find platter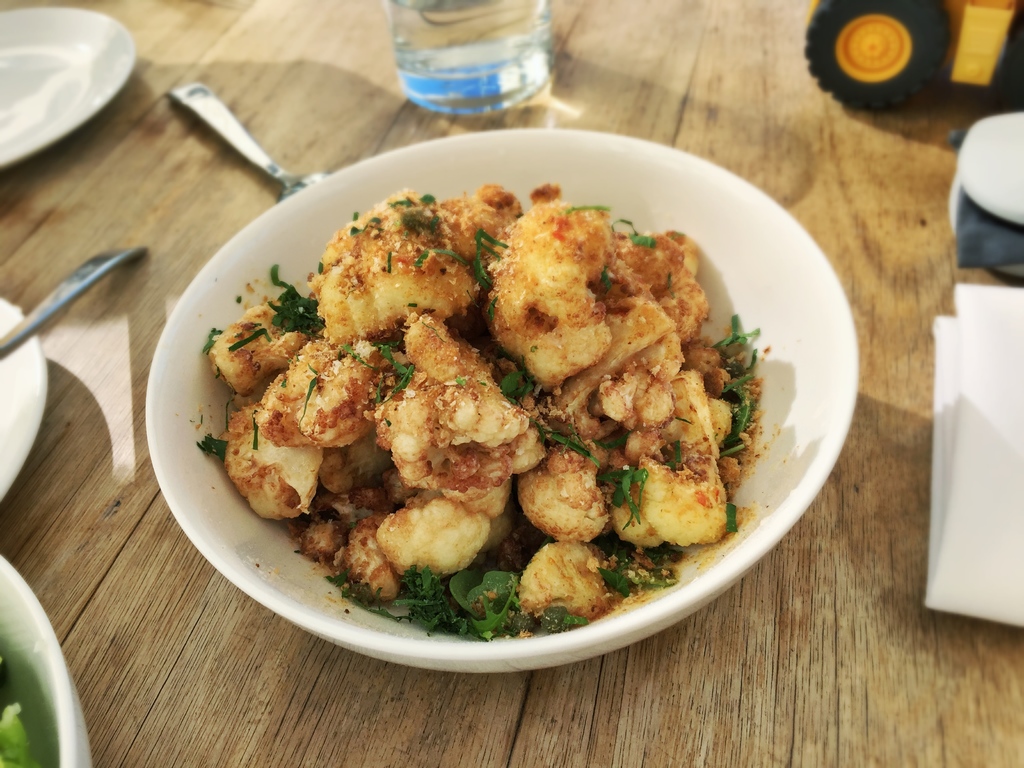
(left=0, top=296, right=47, bottom=498)
